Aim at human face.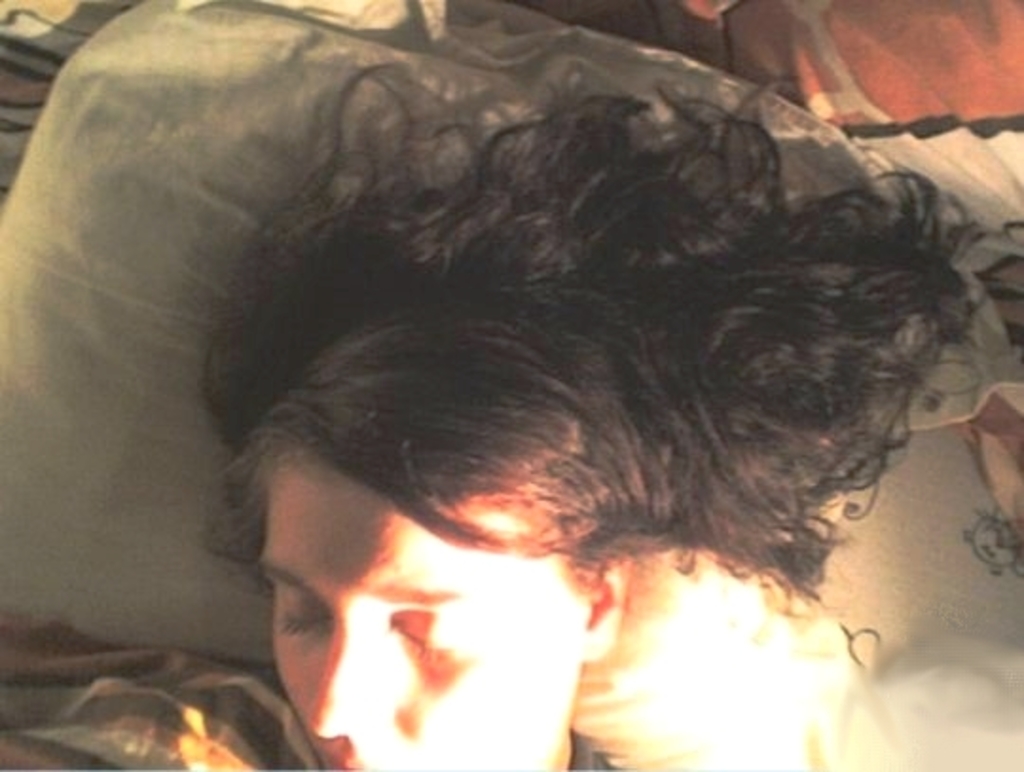
Aimed at 256 474 582 770.
